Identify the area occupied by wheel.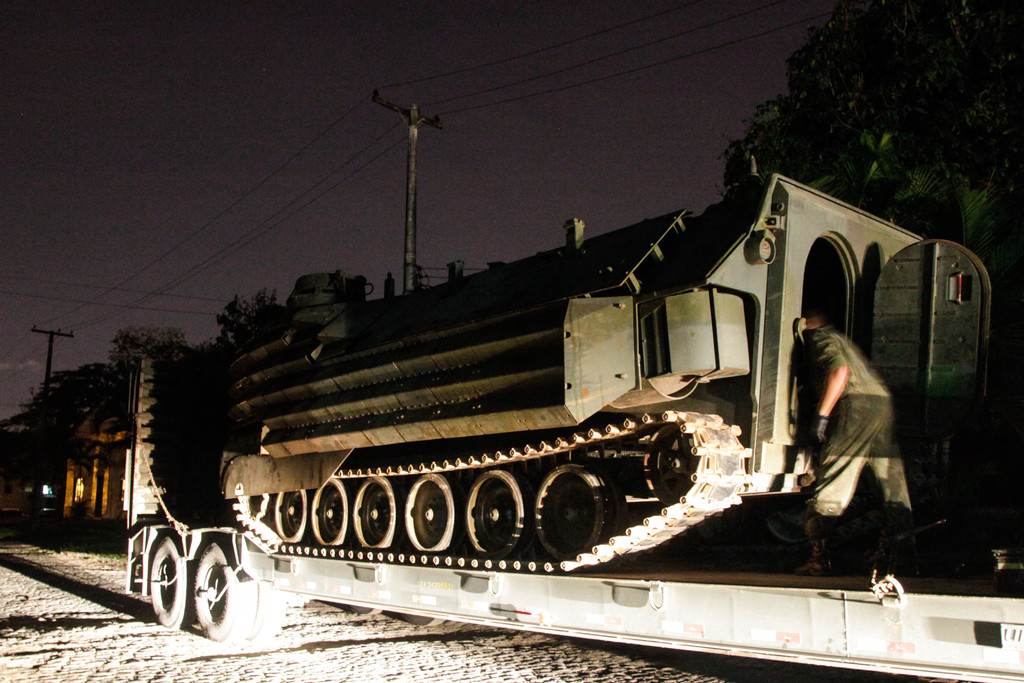
Area: [135, 518, 252, 637].
